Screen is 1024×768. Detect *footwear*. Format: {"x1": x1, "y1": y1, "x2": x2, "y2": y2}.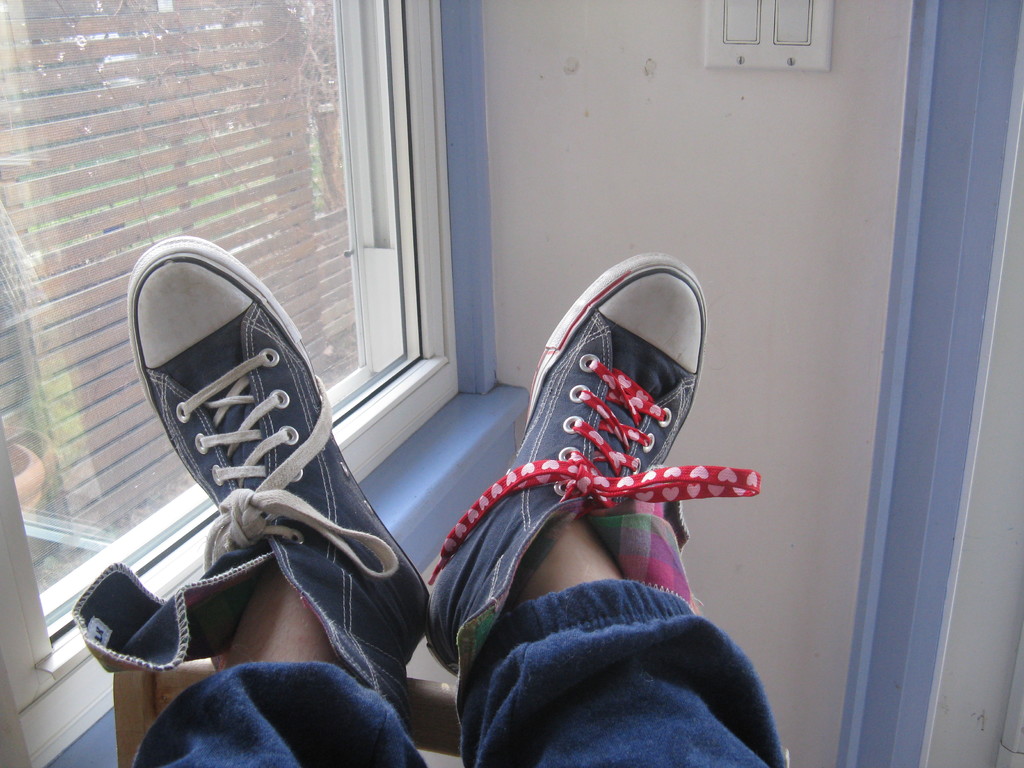
{"x1": 62, "y1": 232, "x2": 447, "y2": 721}.
